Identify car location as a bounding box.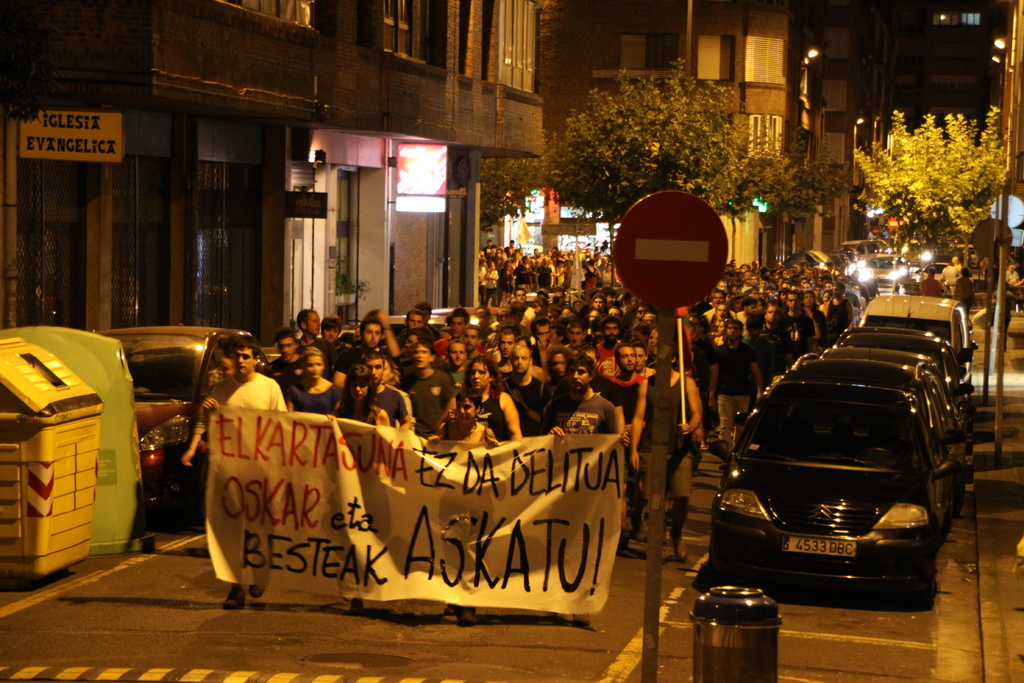
<bbox>434, 304, 493, 320</bbox>.
